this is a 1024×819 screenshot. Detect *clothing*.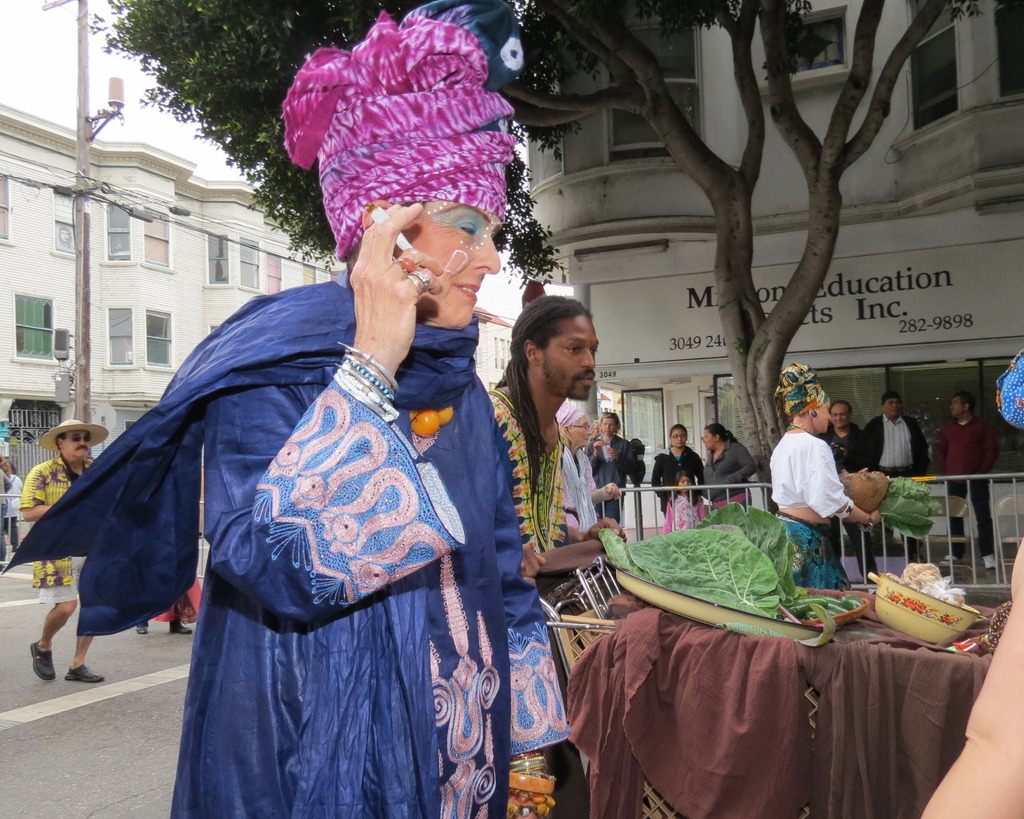
<bbox>138, 584, 195, 625</bbox>.
